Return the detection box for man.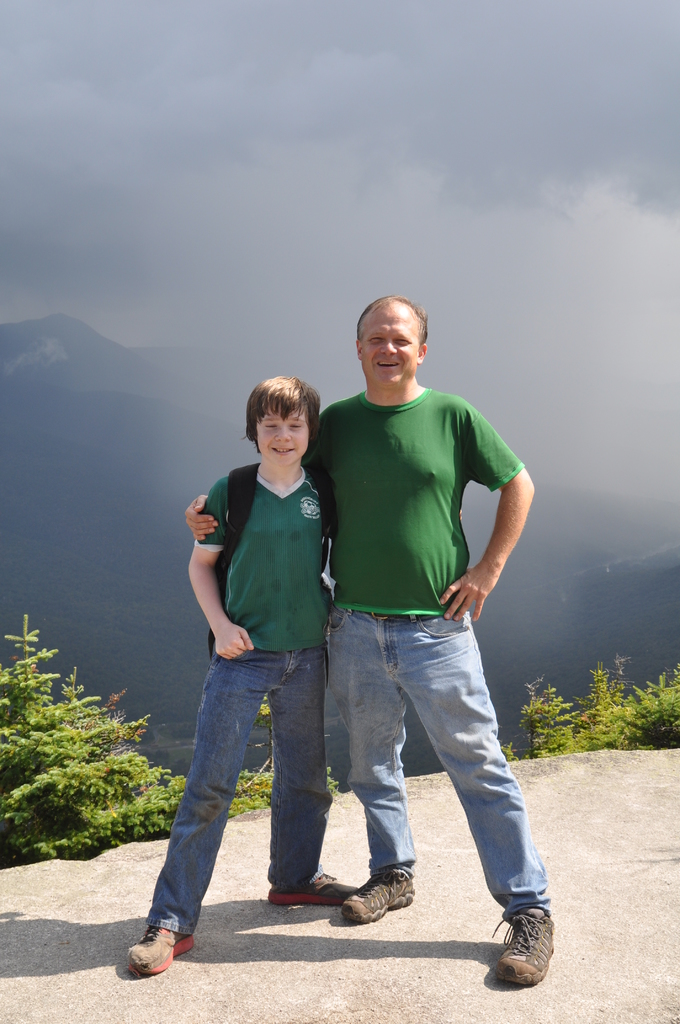
locate(195, 314, 532, 963).
